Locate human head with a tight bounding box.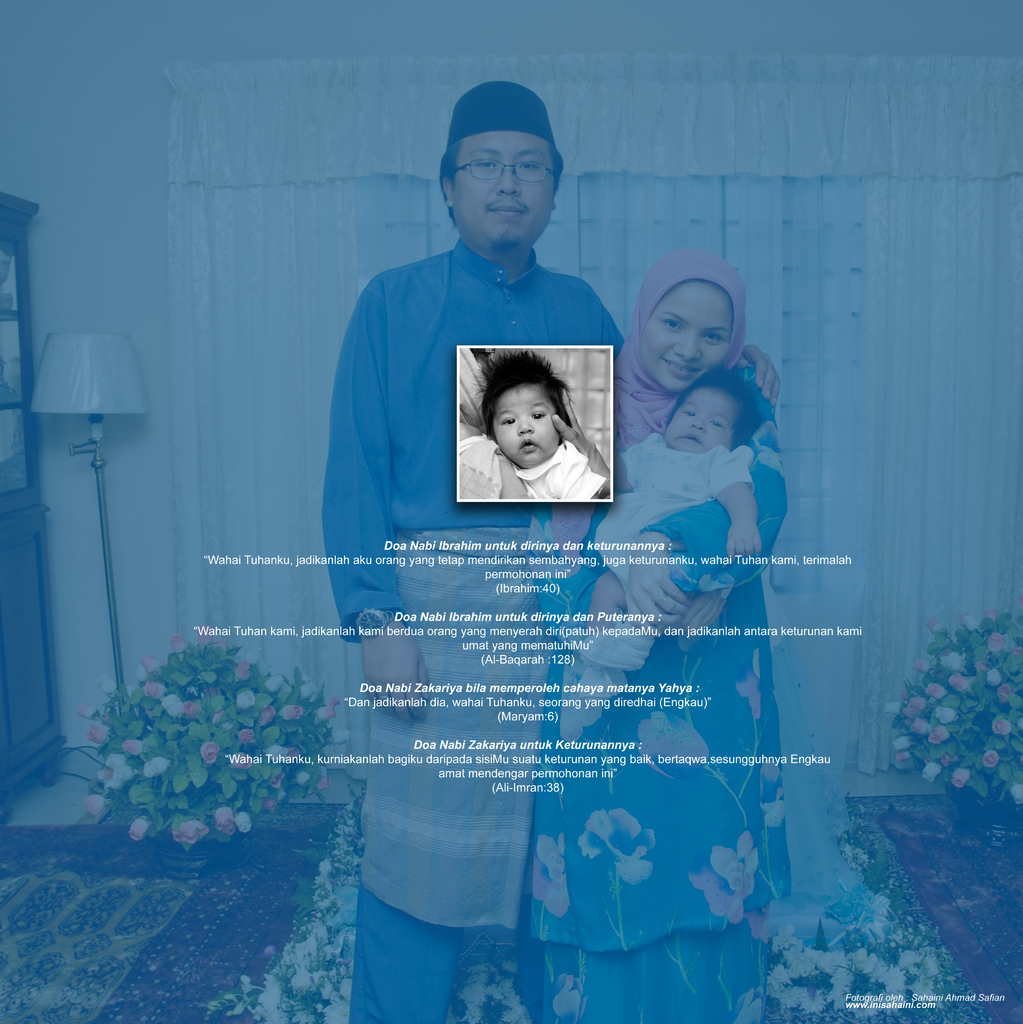
select_region(439, 79, 565, 250).
